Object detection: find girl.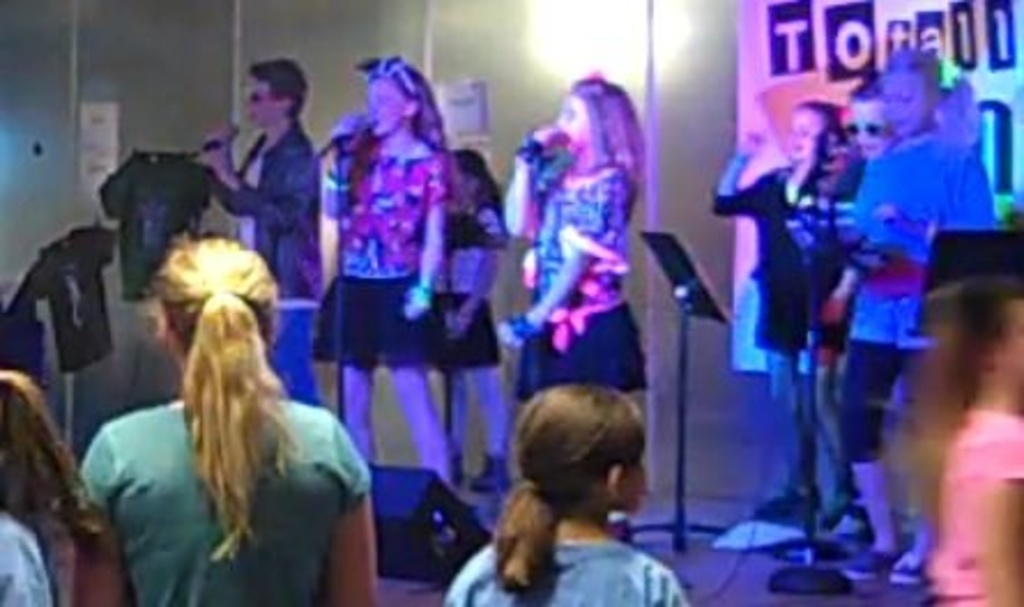
<box>442,382,688,605</box>.
